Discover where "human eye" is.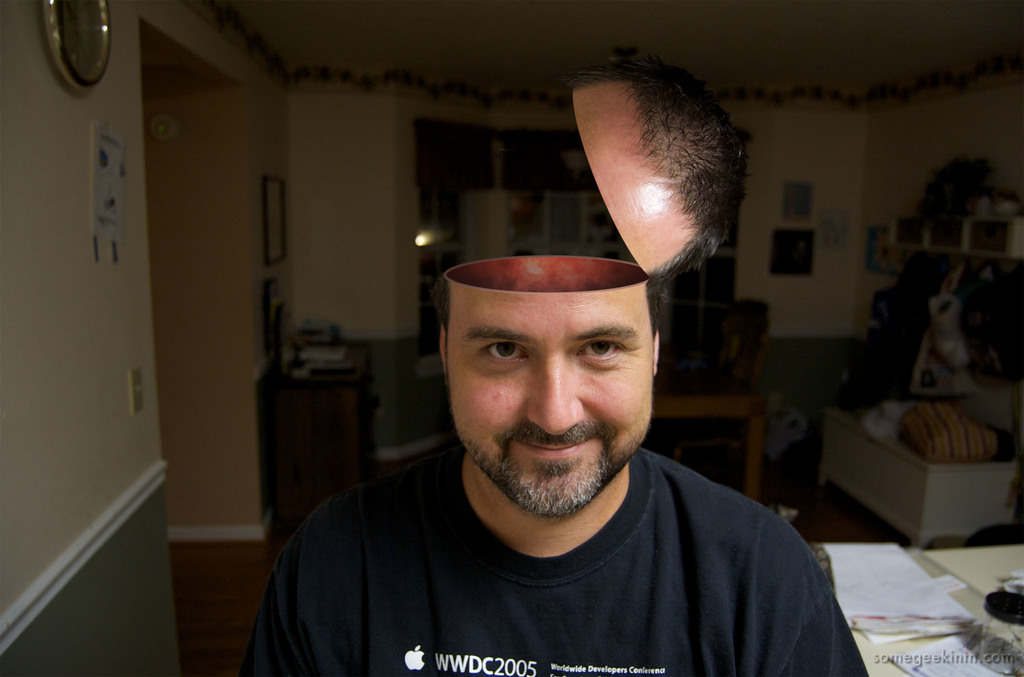
Discovered at bbox=[570, 334, 636, 370].
